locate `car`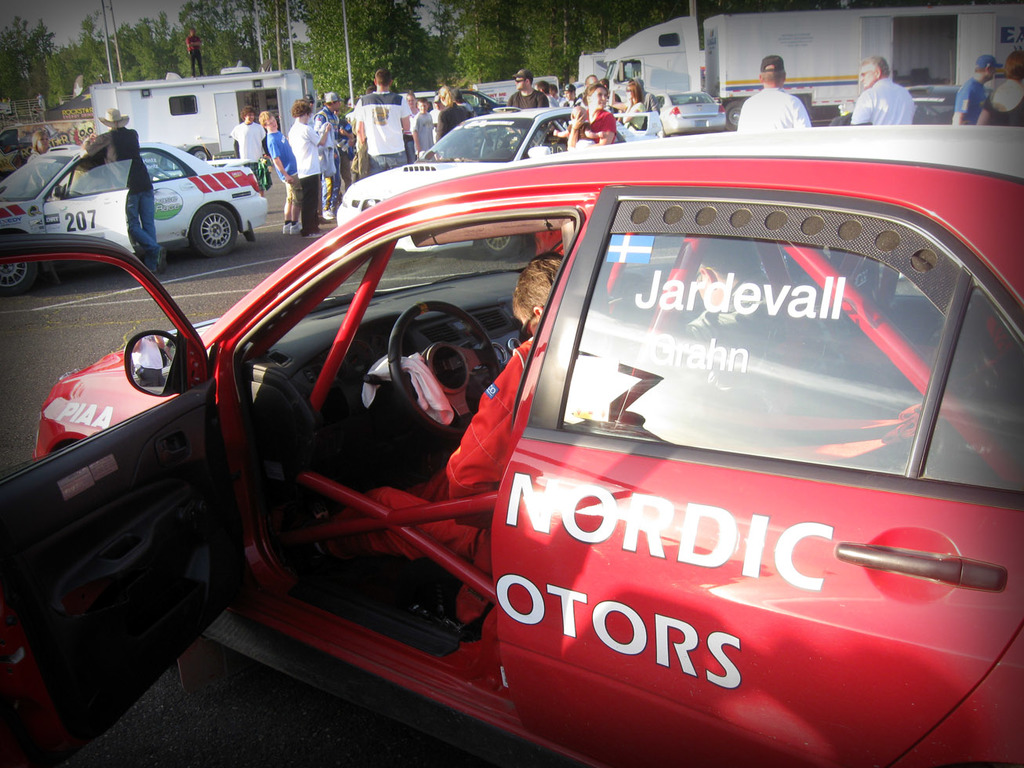
left=651, top=84, right=721, bottom=133
